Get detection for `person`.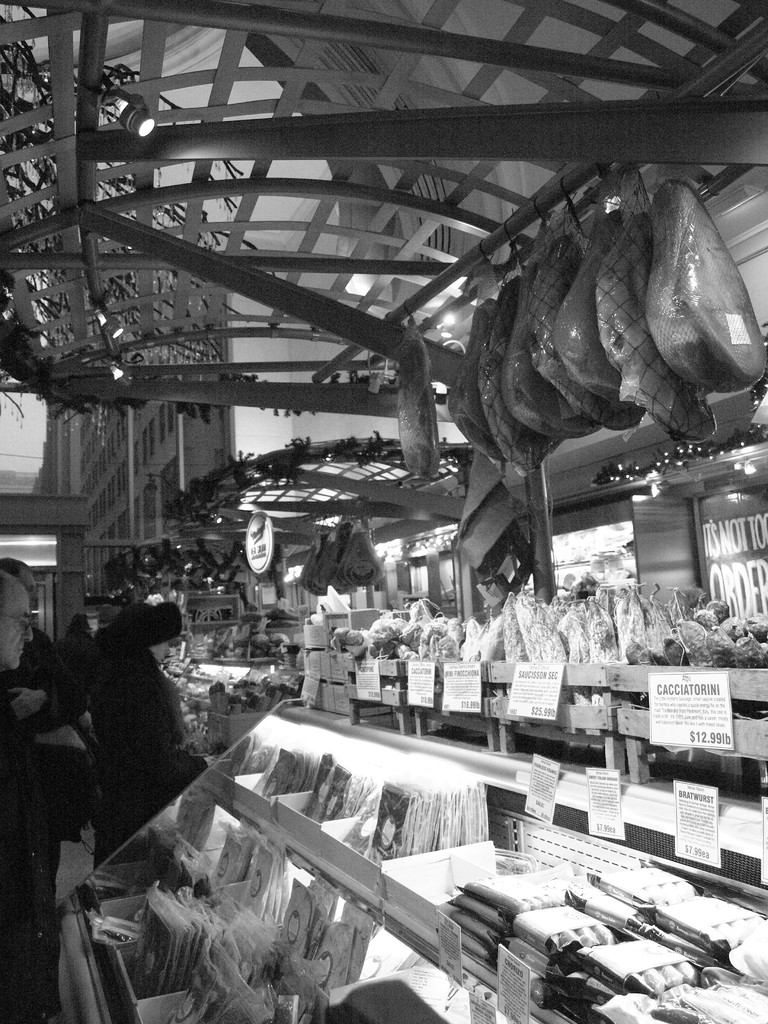
Detection: 0, 572, 87, 1023.
